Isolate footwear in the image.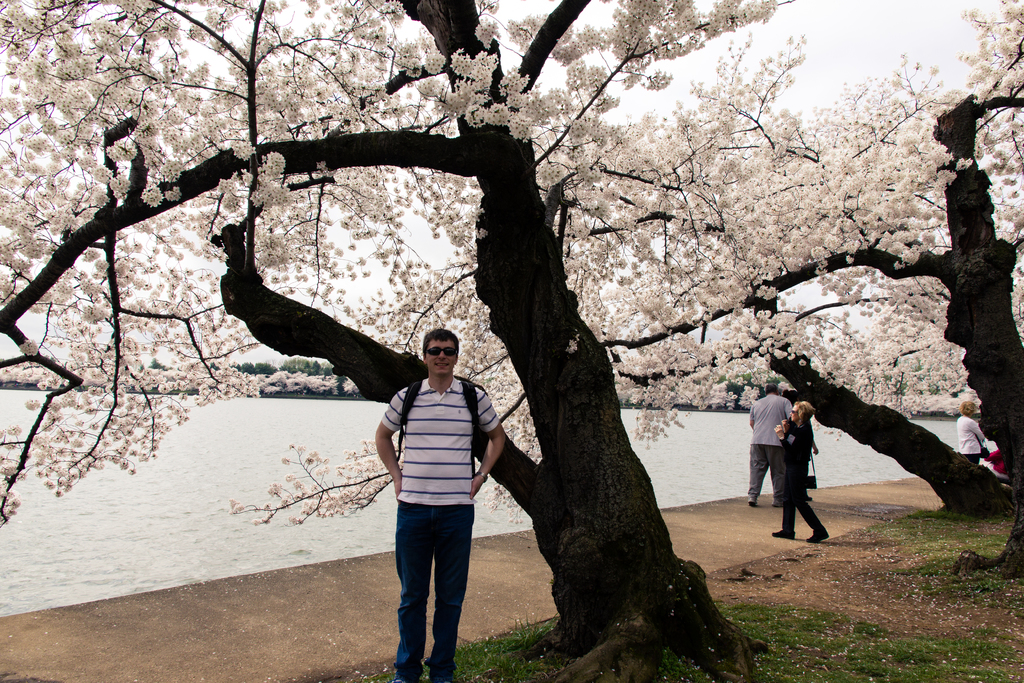
Isolated region: l=811, t=525, r=826, b=541.
